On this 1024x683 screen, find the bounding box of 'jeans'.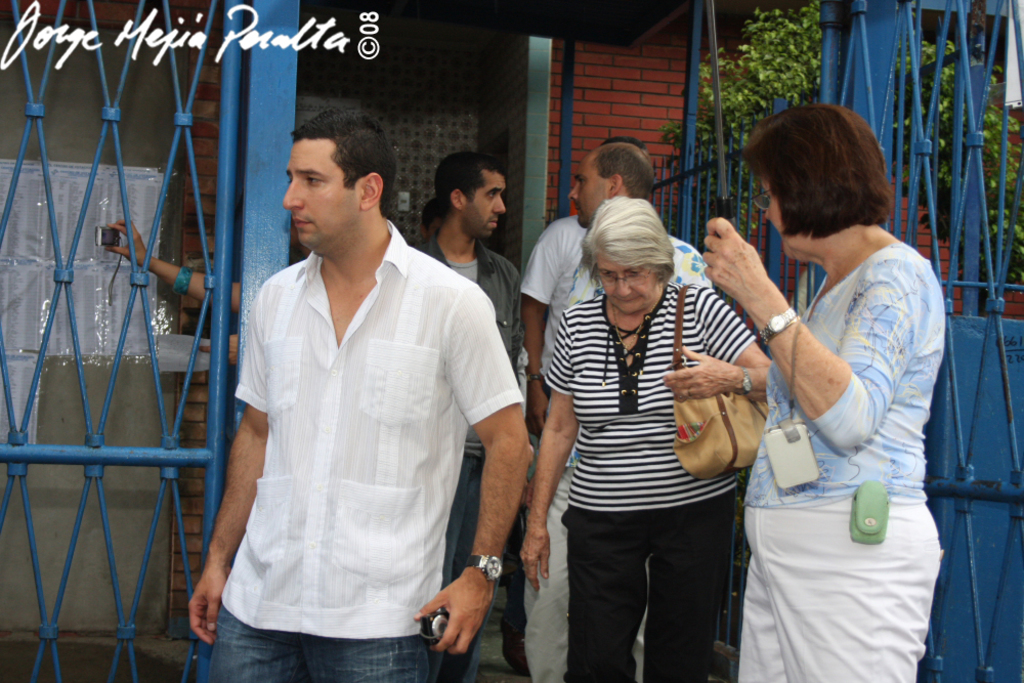
Bounding box: (558,510,741,670).
